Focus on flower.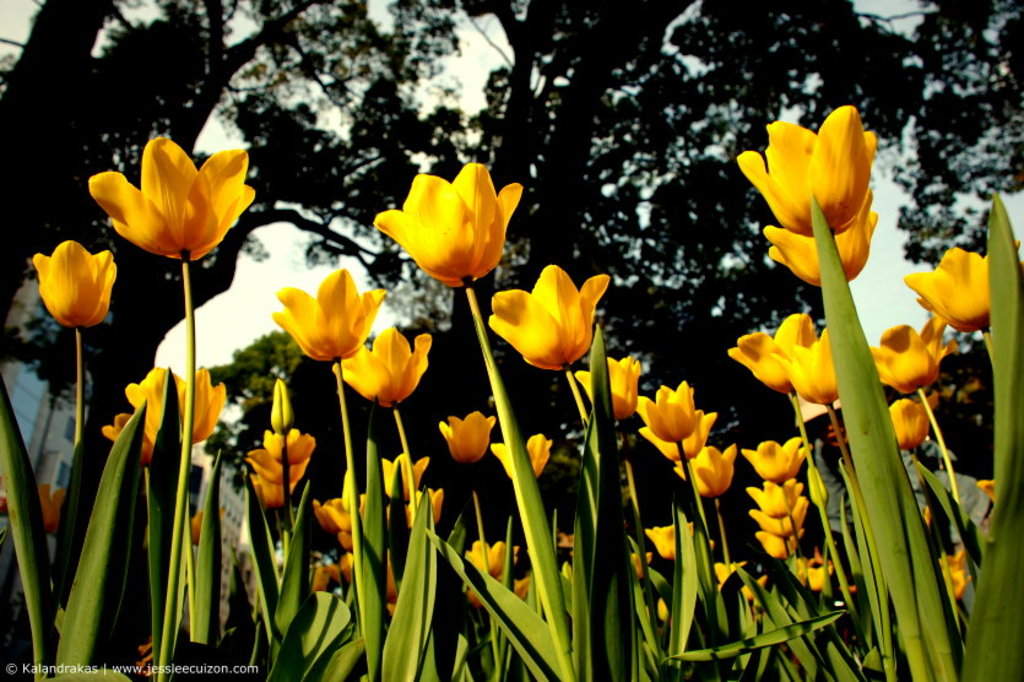
Focused at x1=635, y1=405, x2=719, y2=464.
